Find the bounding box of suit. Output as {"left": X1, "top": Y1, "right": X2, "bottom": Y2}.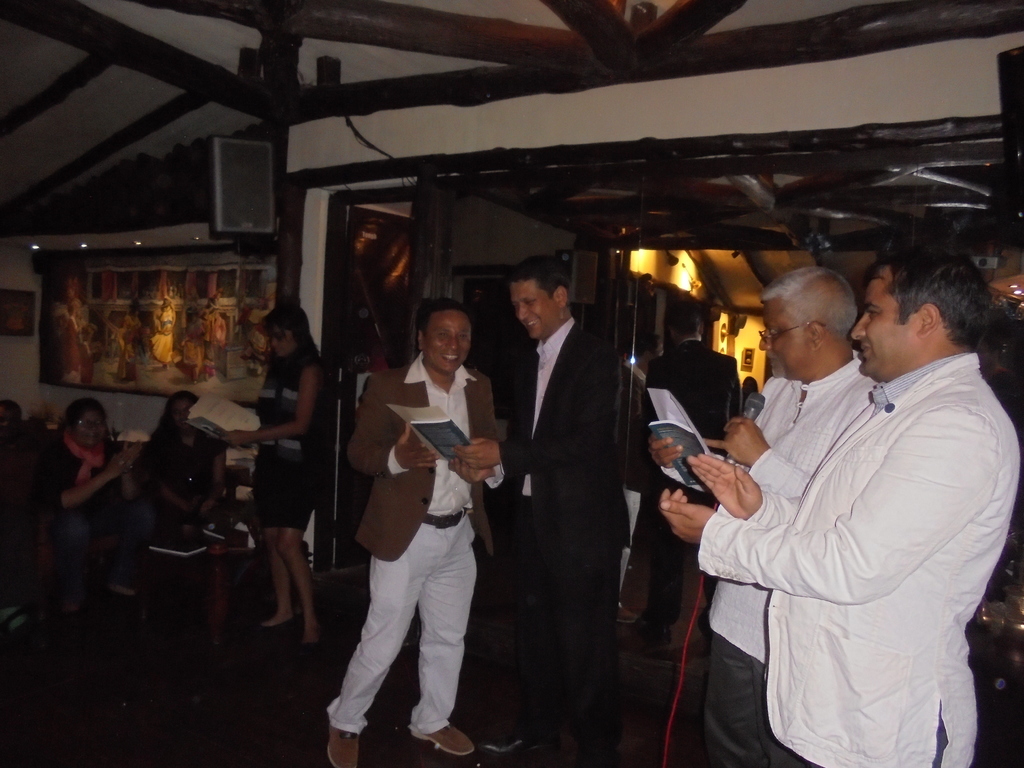
{"left": 330, "top": 364, "right": 498, "bottom": 736}.
